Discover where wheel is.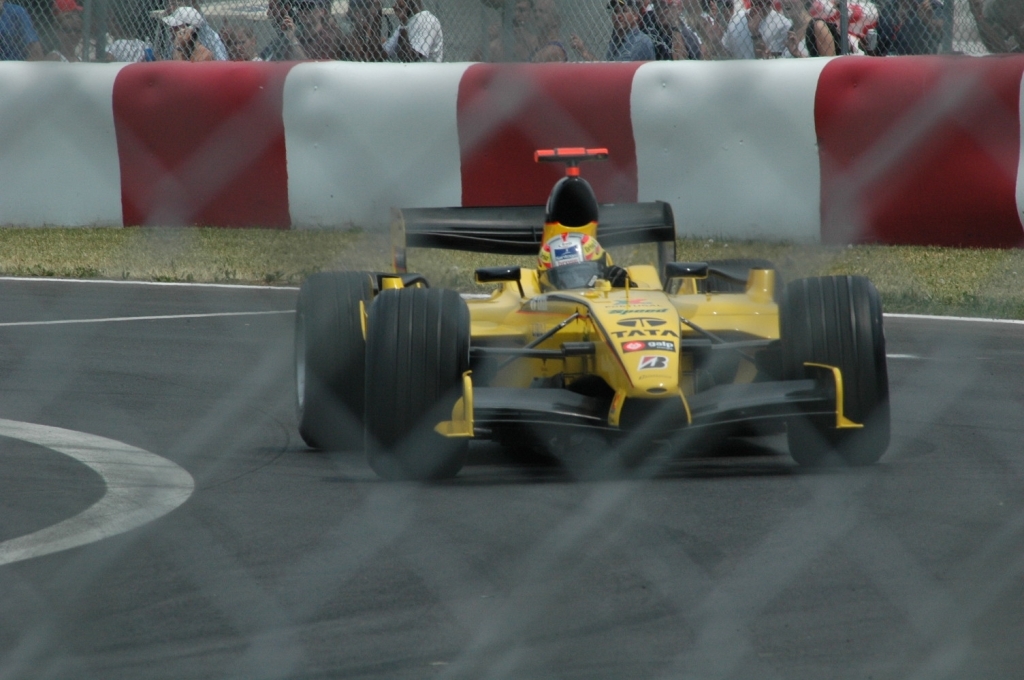
Discovered at BBox(695, 261, 773, 297).
